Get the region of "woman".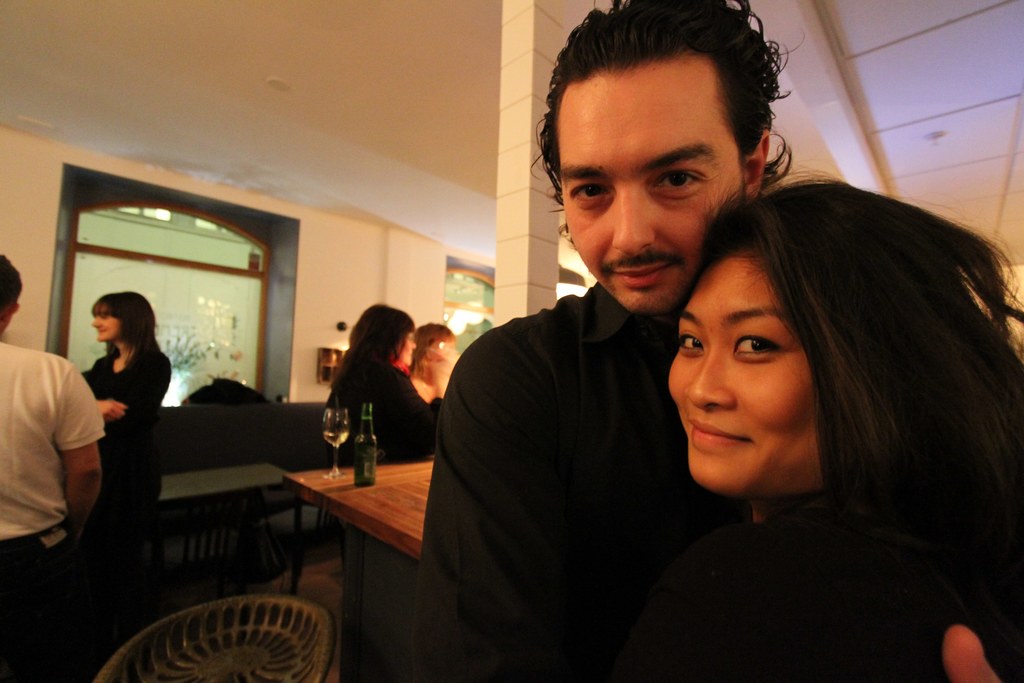
locate(405, 320, 459, 413).
